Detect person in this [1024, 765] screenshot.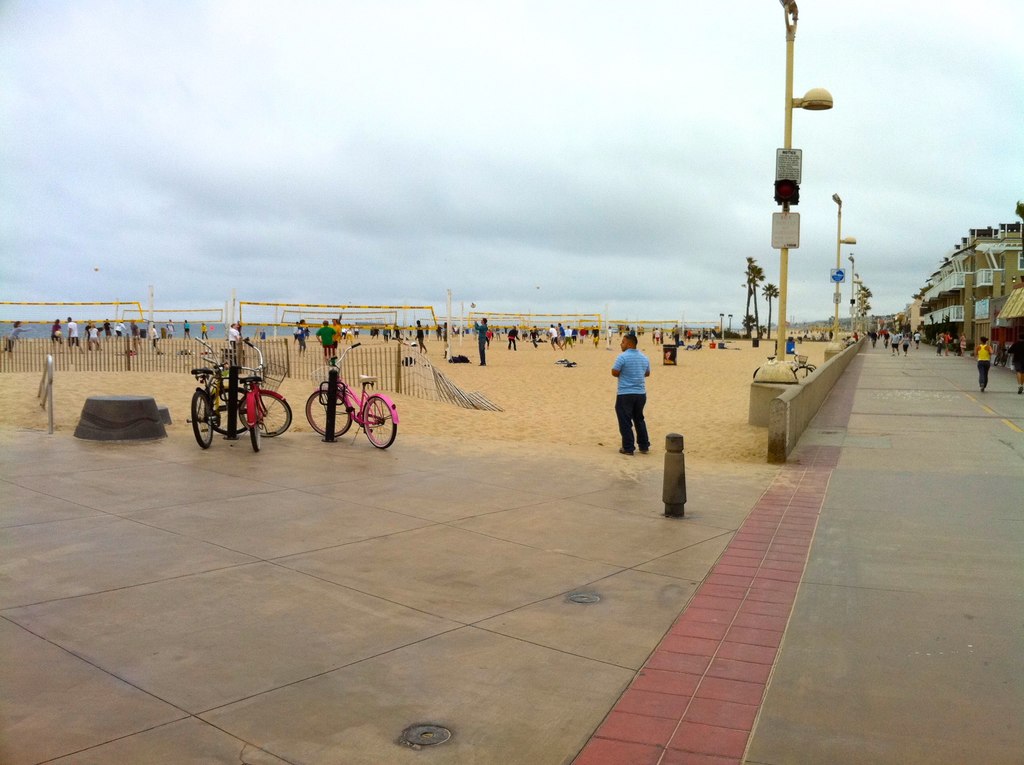
Detection: select_region(305, 325, 311, 339).
